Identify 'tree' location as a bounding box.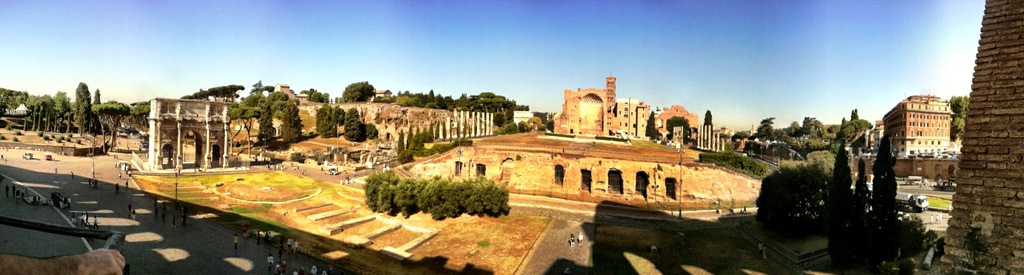
locate(340, 79, 374, 103).
